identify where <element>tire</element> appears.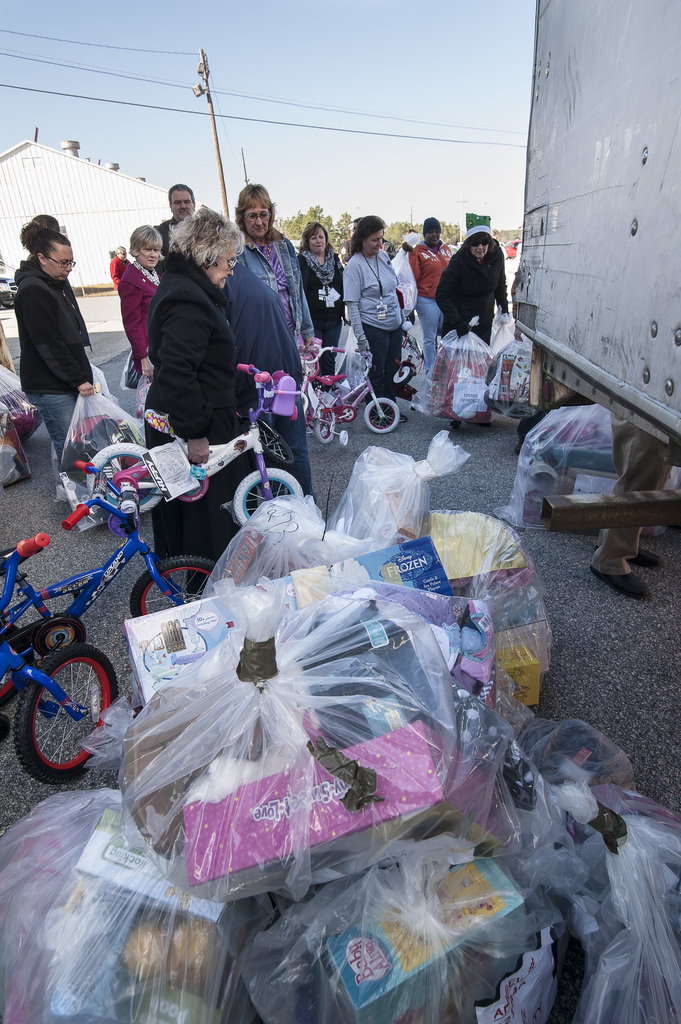
Appears at Rect(230, 468, 303, 524).
